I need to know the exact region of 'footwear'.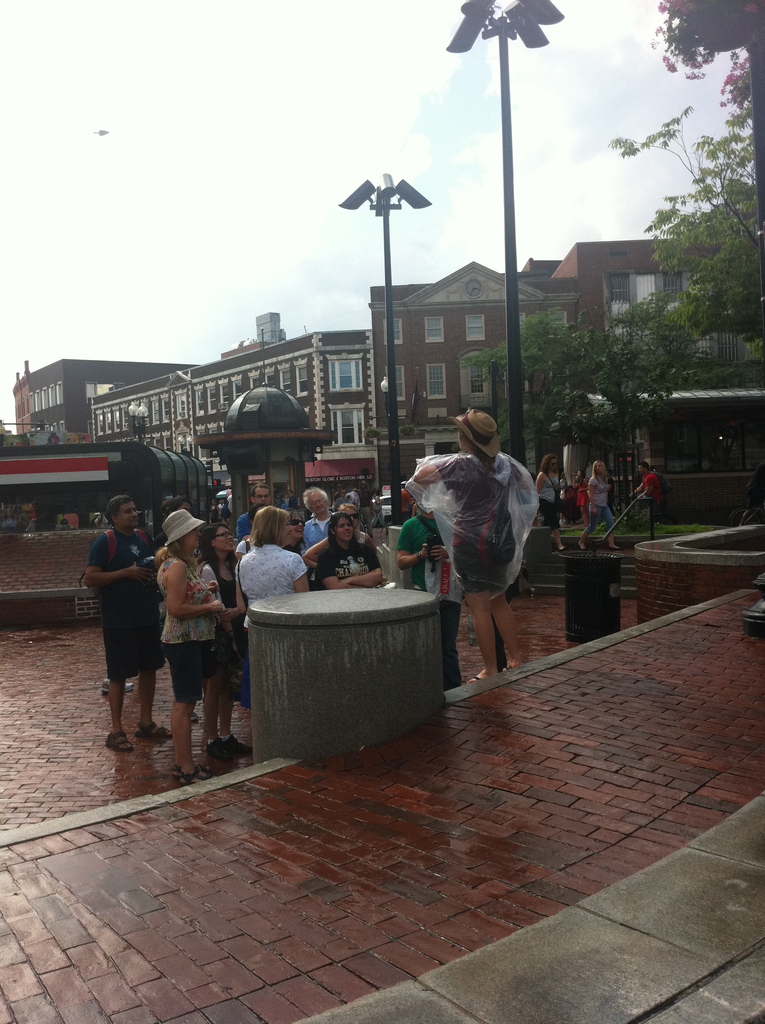
Region: detection(108, 733, 127, 748).
